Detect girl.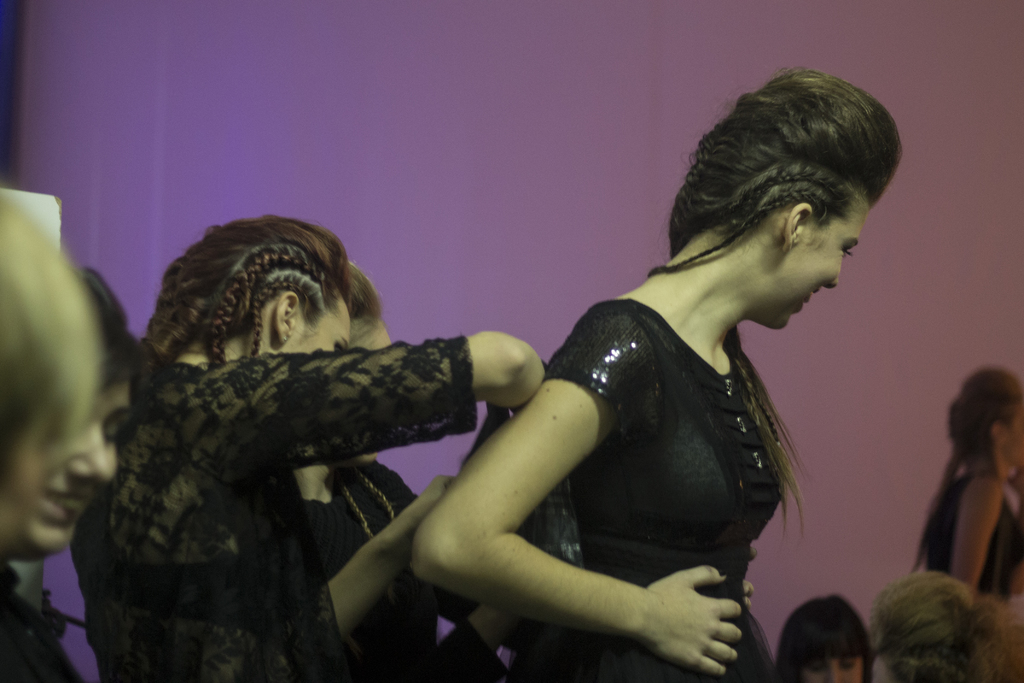
Detected at crop(913, 365, 1023, 598).
